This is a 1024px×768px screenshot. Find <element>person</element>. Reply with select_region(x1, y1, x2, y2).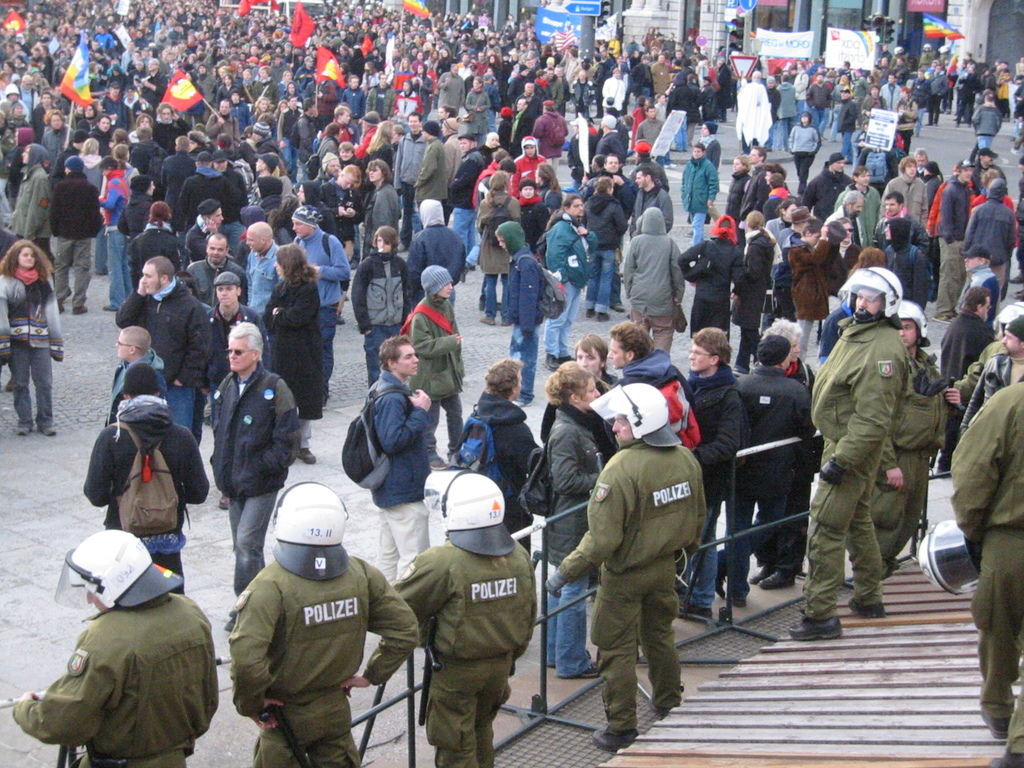
select_region(181, 230, 253, 308).
